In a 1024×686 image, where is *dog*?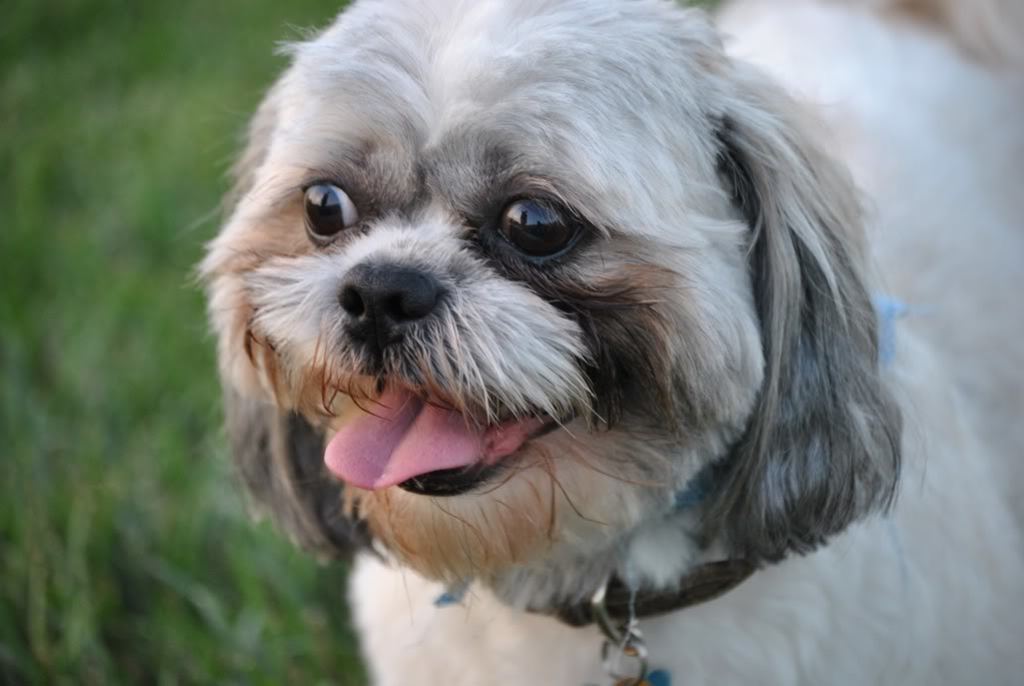
179, 0, 1023, 685.
